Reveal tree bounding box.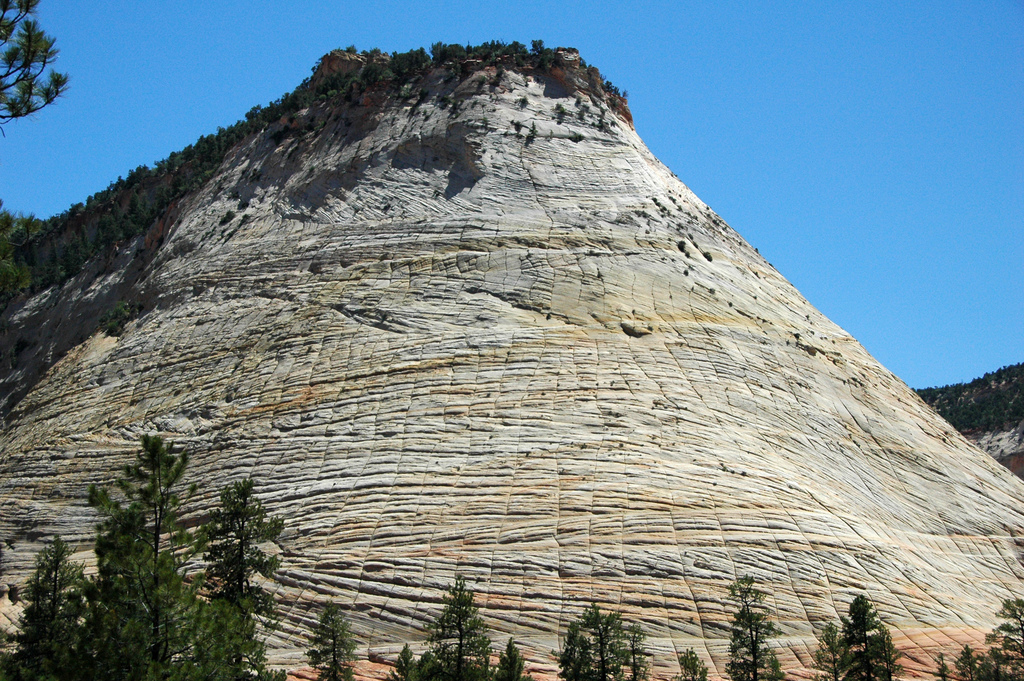
Revealed: l=0, t=0, r=73, b=142.
